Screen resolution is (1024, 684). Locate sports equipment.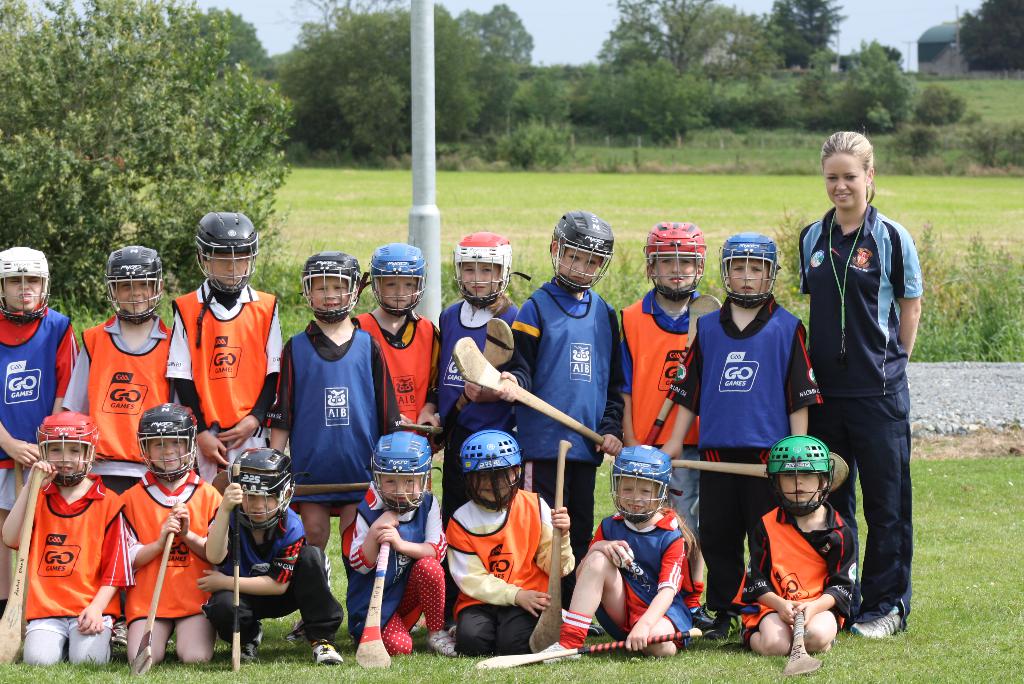
box(404, 417, 443, 436).
